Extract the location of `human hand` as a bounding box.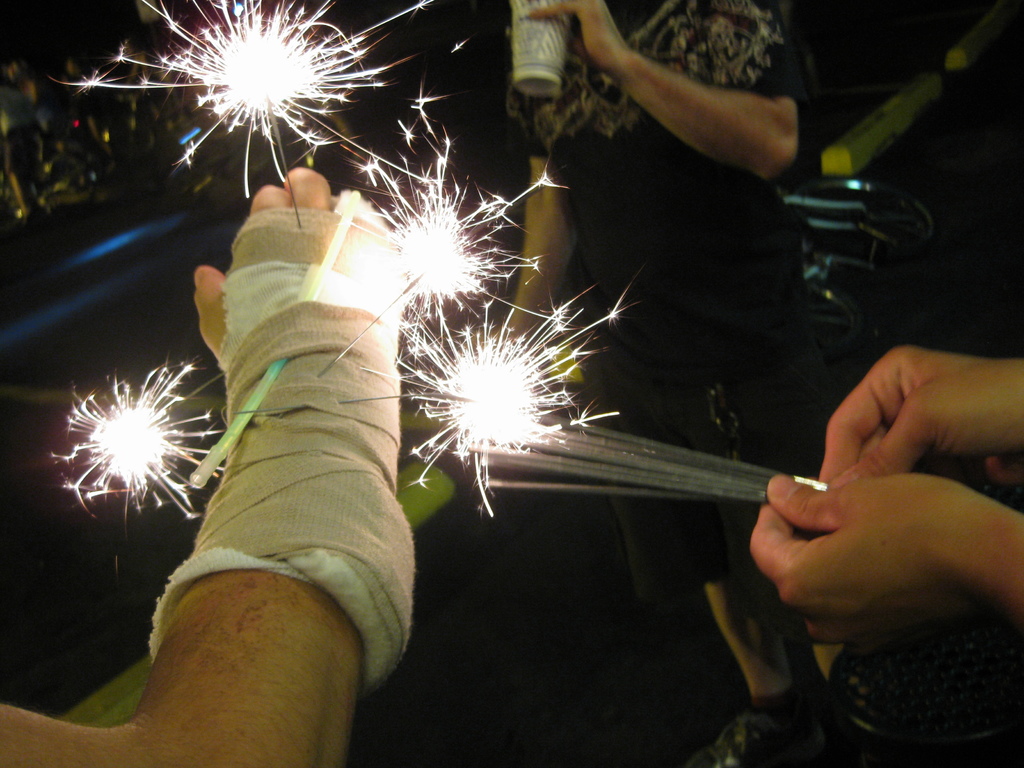
[526,0,632,74].
